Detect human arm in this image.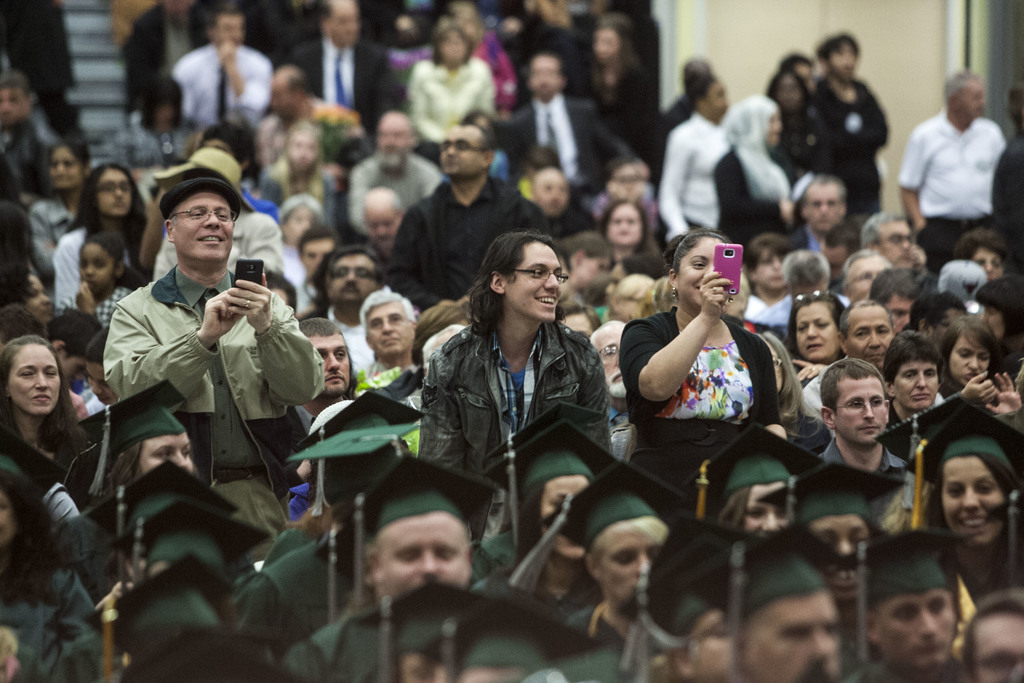
Detection: bbox(708, 153, 795, 231).
